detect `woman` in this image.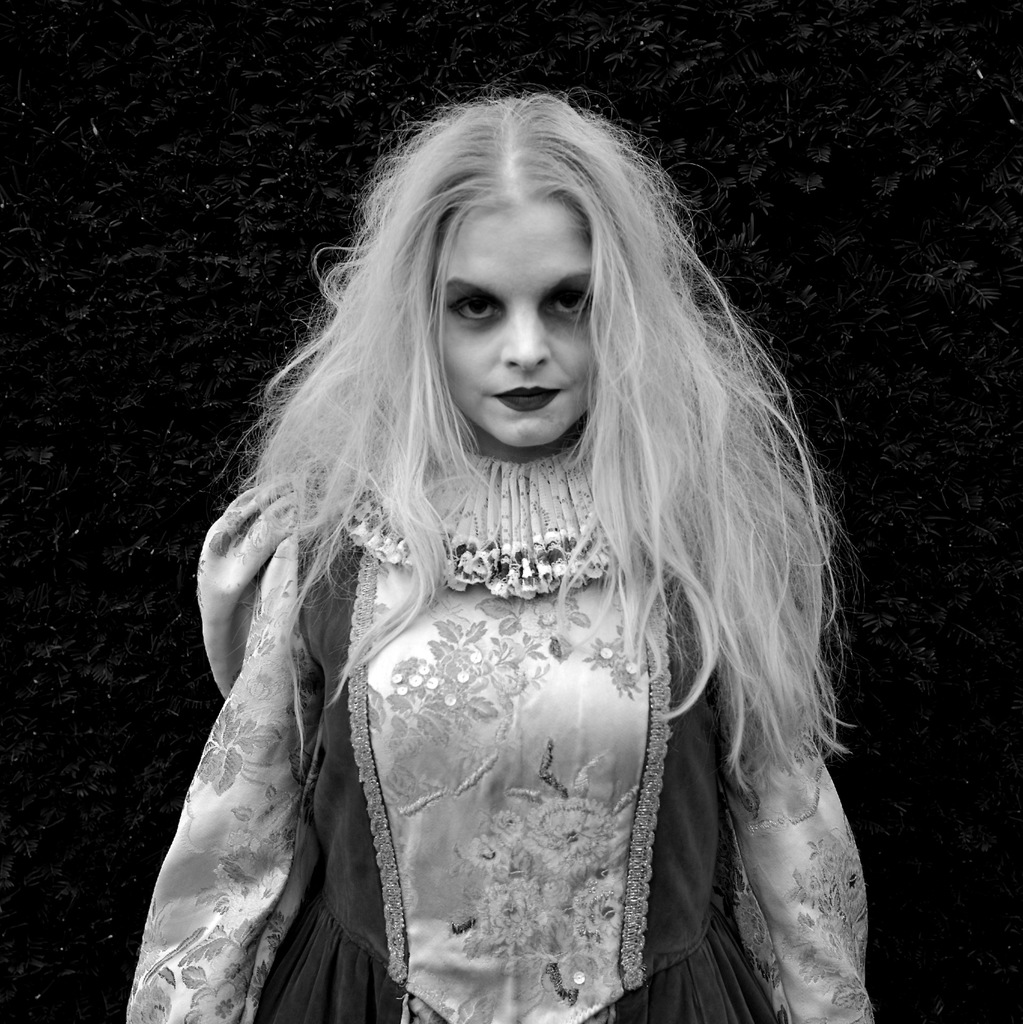
Detection: (114, 77, 915, 1023).
